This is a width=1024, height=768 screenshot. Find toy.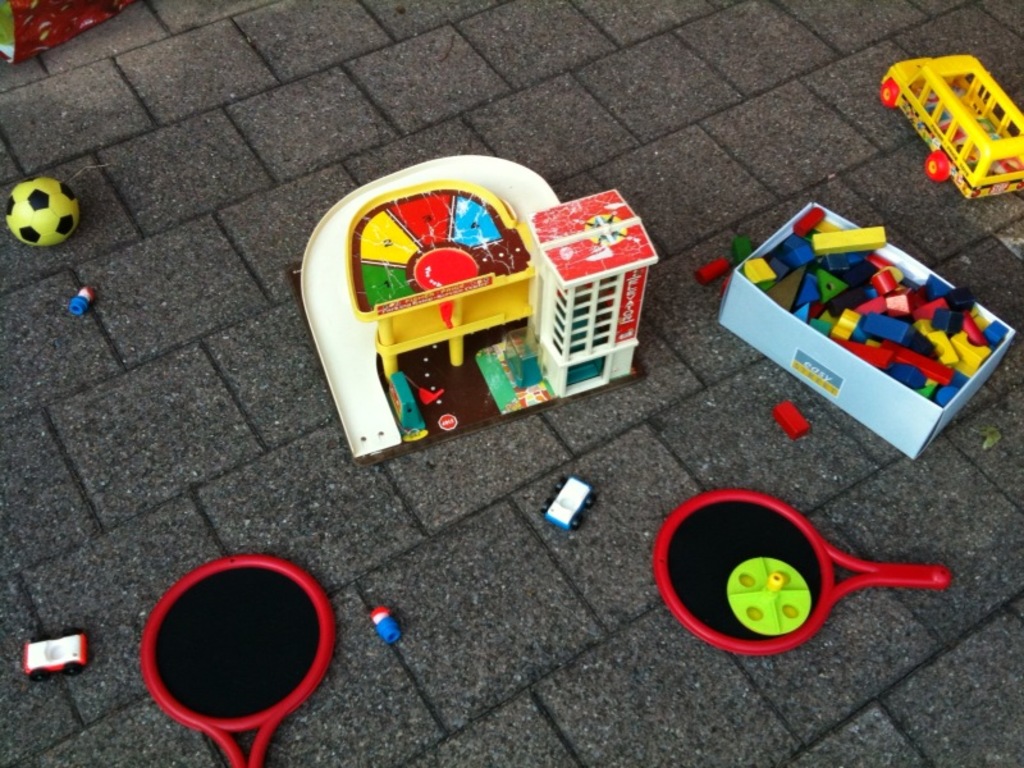
Bounding box: <box>644,484,963,666</box>.
